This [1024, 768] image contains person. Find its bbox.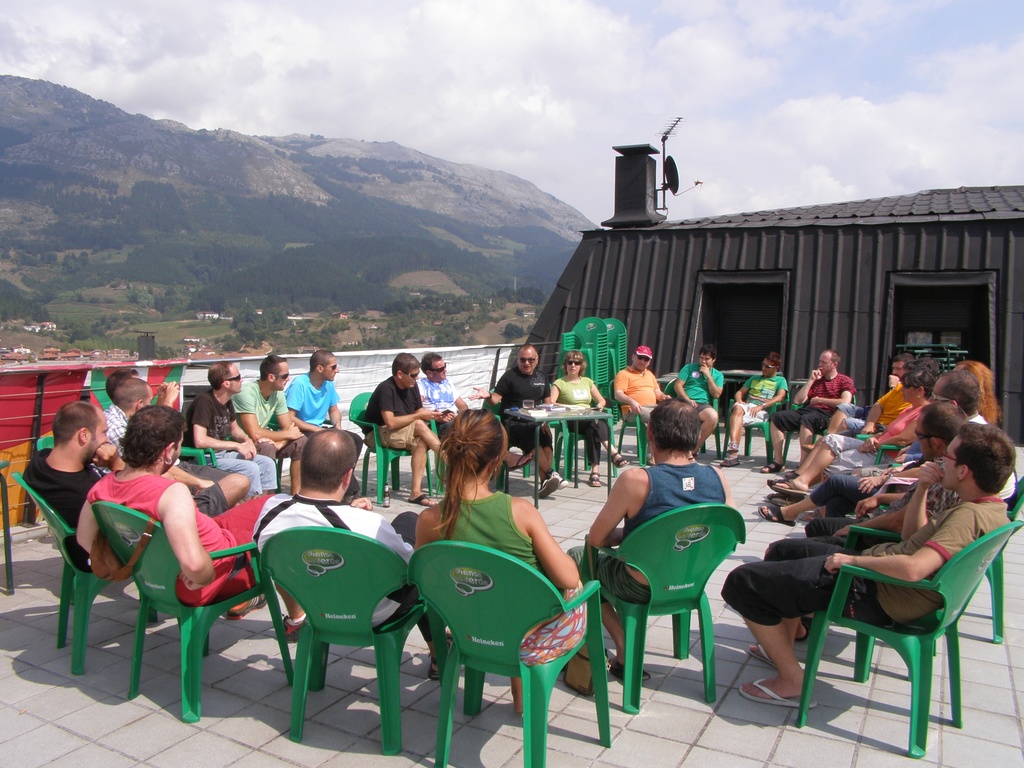
181:362:279:502.
